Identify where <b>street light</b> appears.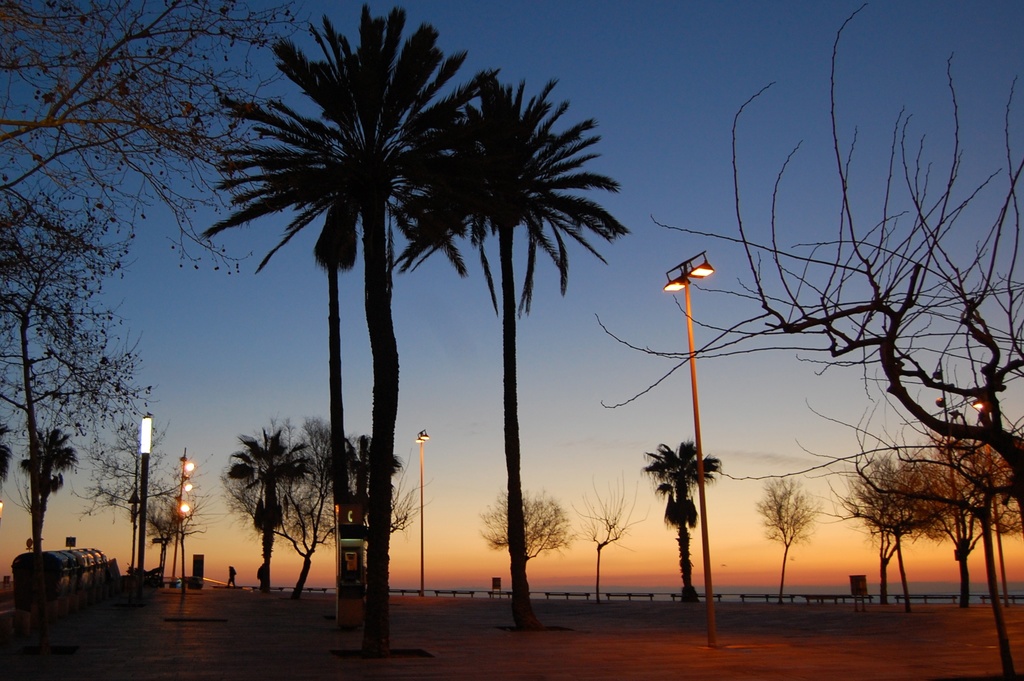
Appears at [left=0, top=498, right=6, bottom=520].
